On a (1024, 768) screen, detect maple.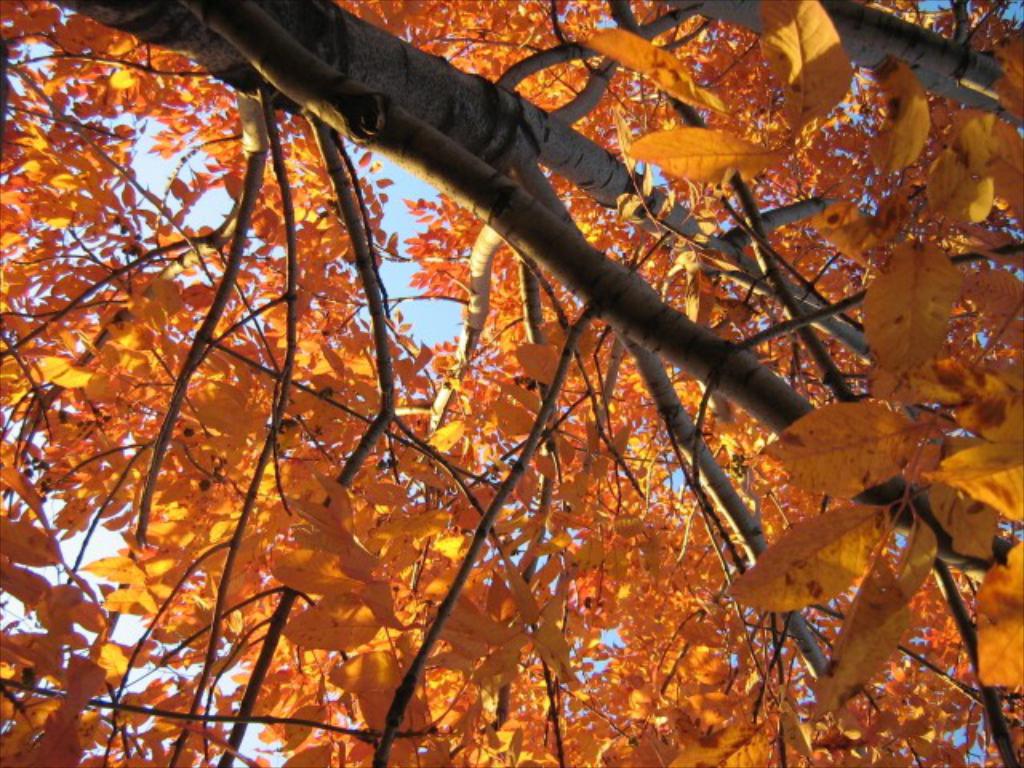
box(933, 307, 1022, 650).
